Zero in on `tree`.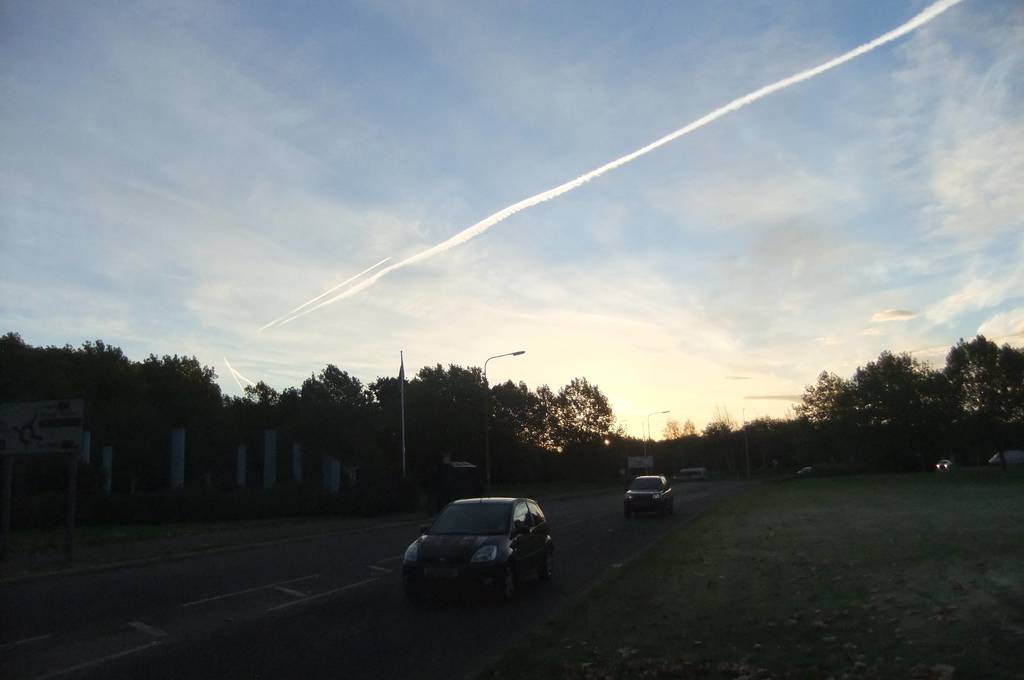
Zeroed in: [left=793, top=370, right=865, bottom=436].
